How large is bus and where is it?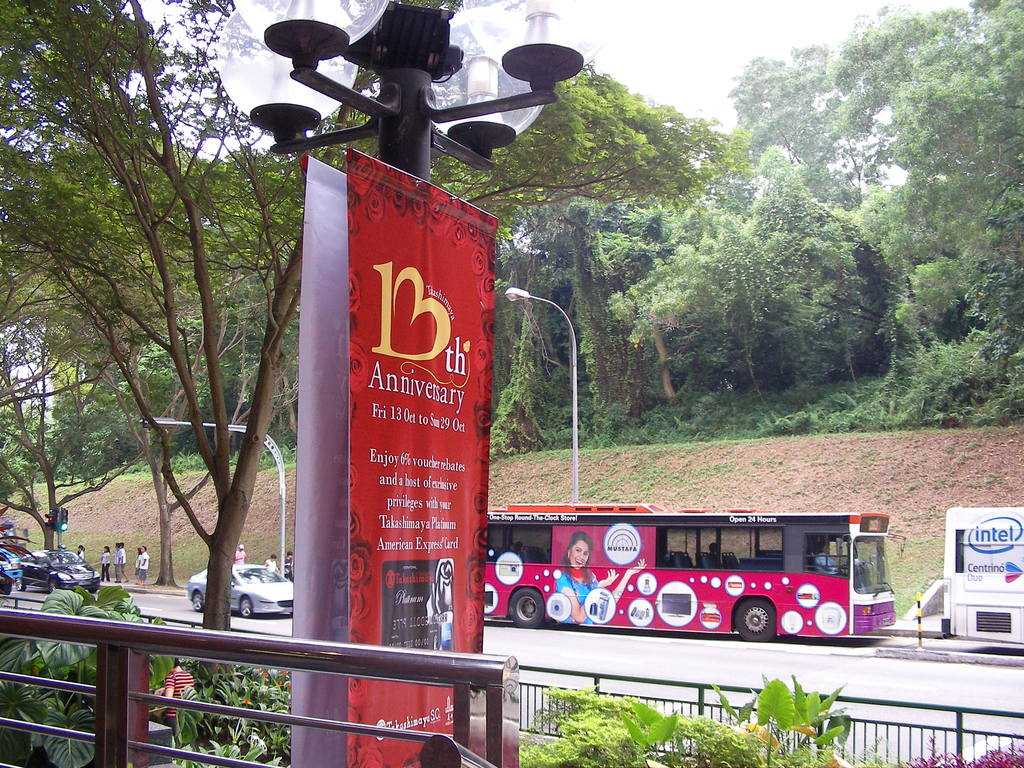
Bounding box: rect(485, 495, 895, 641).
